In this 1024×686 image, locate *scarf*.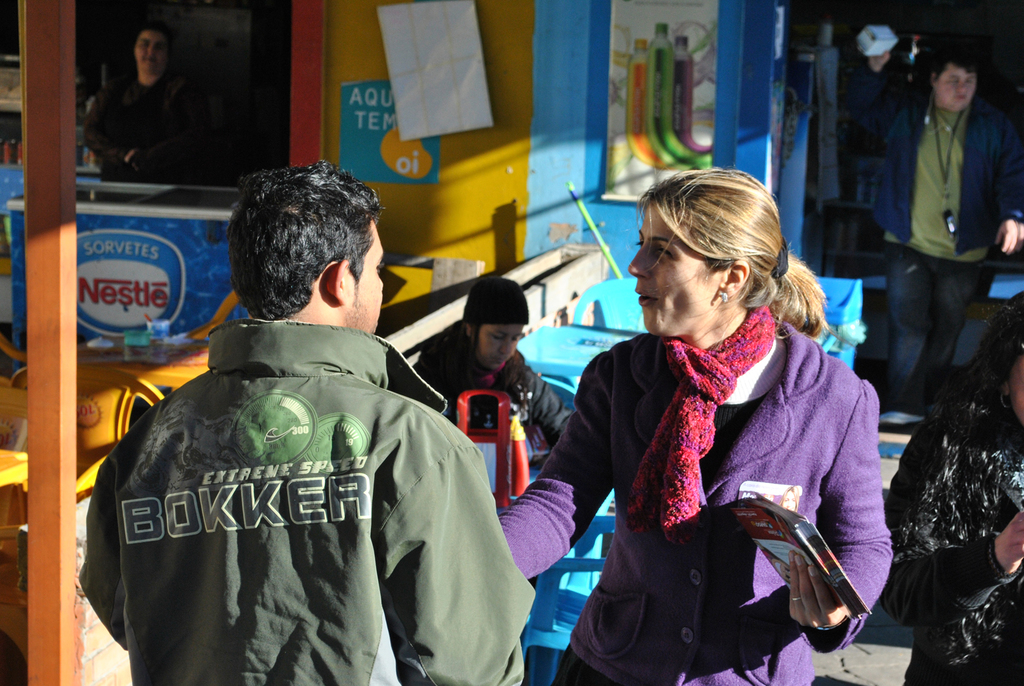
Bounding box: [left=624, top=305, right=772, bottom=548].
